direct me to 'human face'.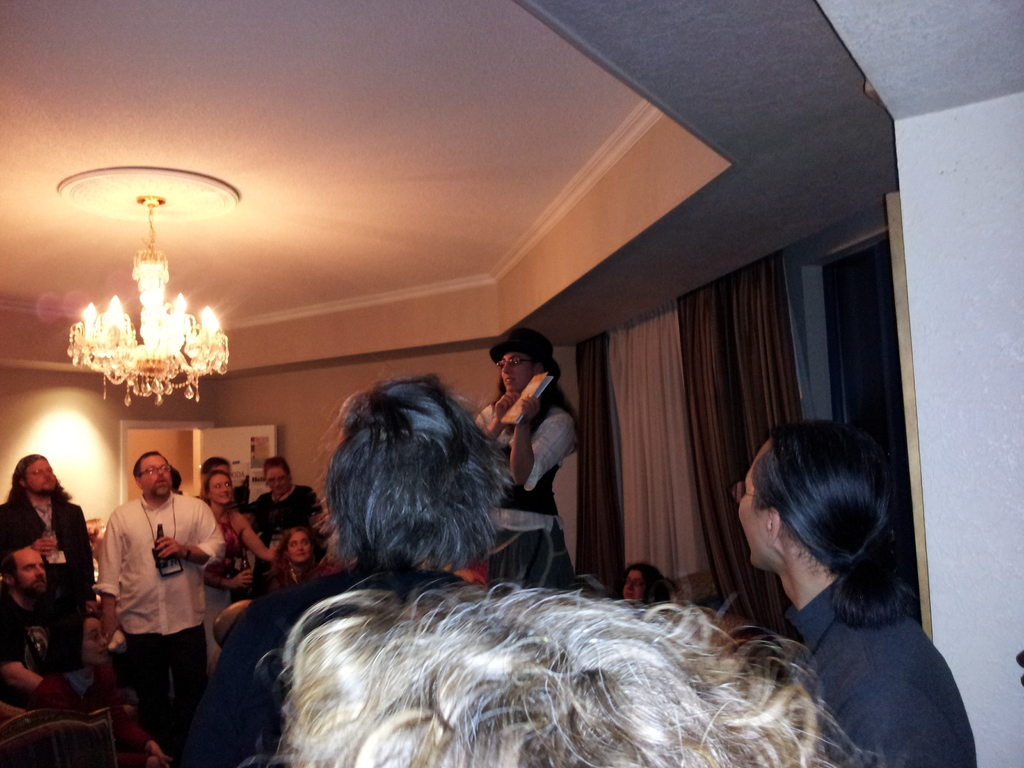
Direction: (138,452,173,498).
